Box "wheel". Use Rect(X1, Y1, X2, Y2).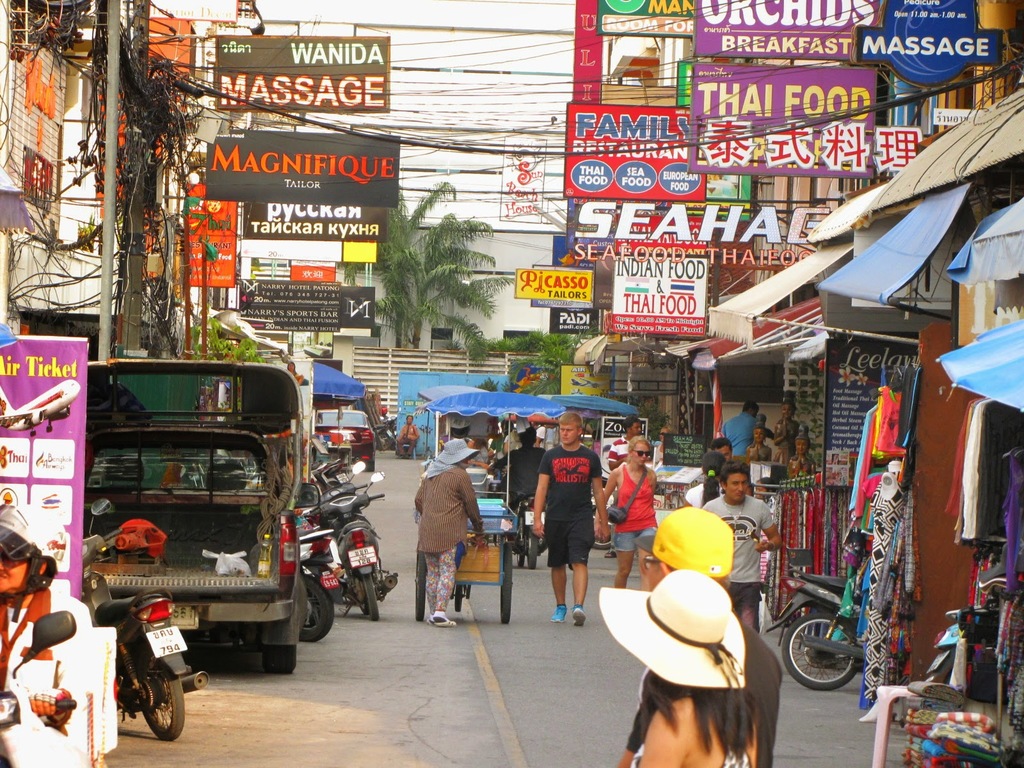
Rect(46, 424, 51, 432).
